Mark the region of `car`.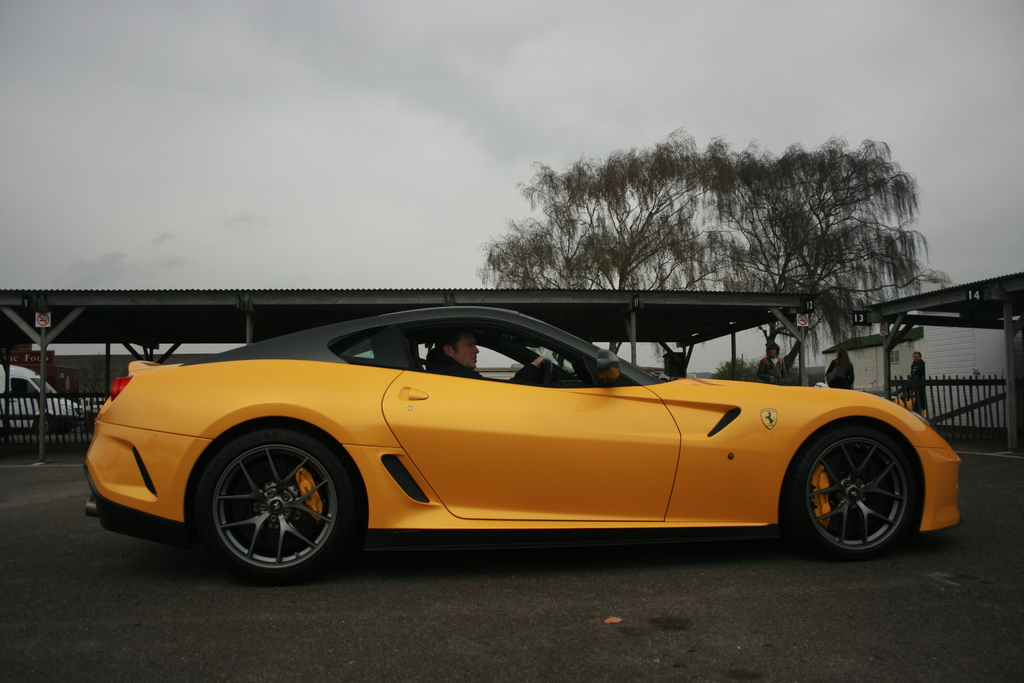
Region: 79/299/956/561.
